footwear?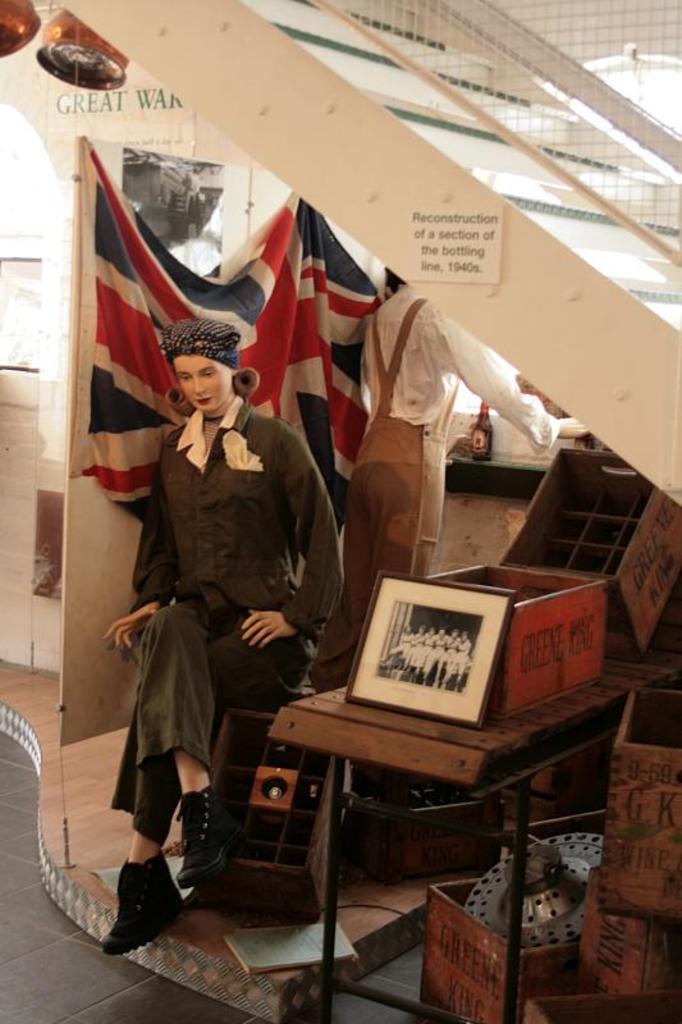
<box>86,815,193,966</box>
